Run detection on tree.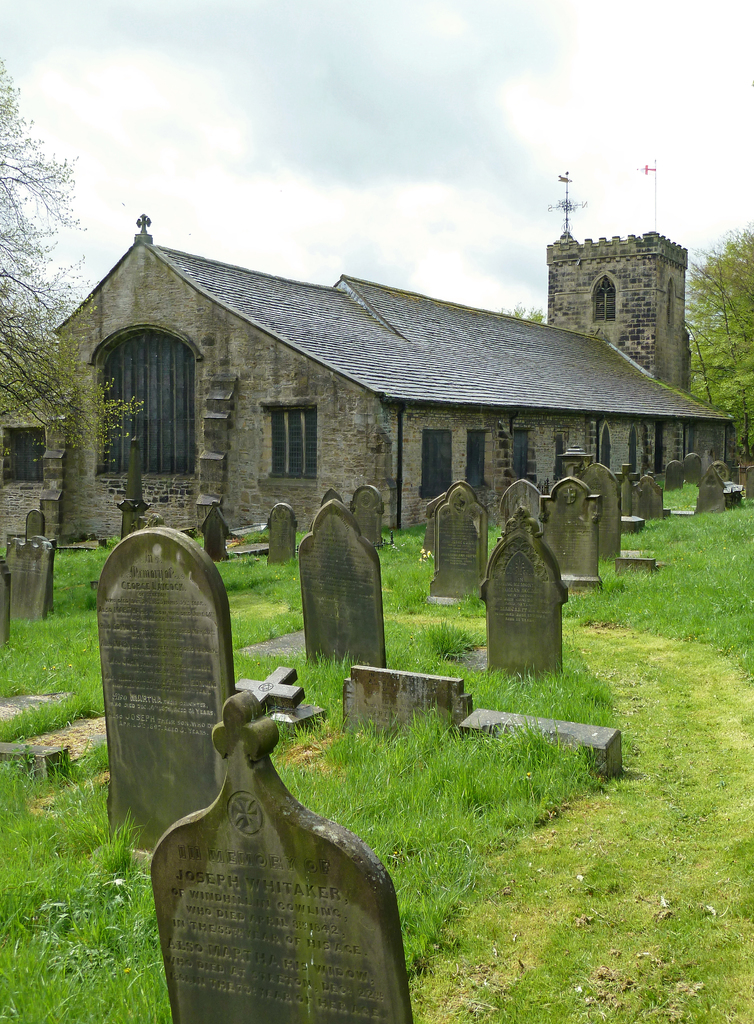
Result: bbox=[667, 235, 753, 492].
